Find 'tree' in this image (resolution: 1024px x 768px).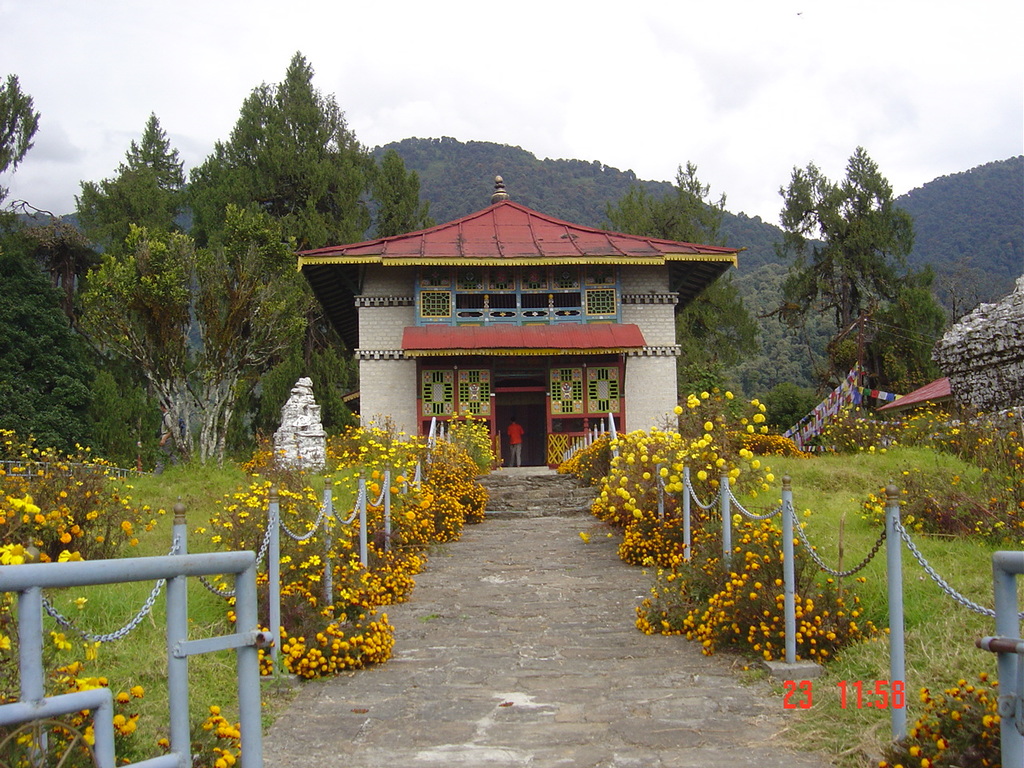
774/147/958/402.
